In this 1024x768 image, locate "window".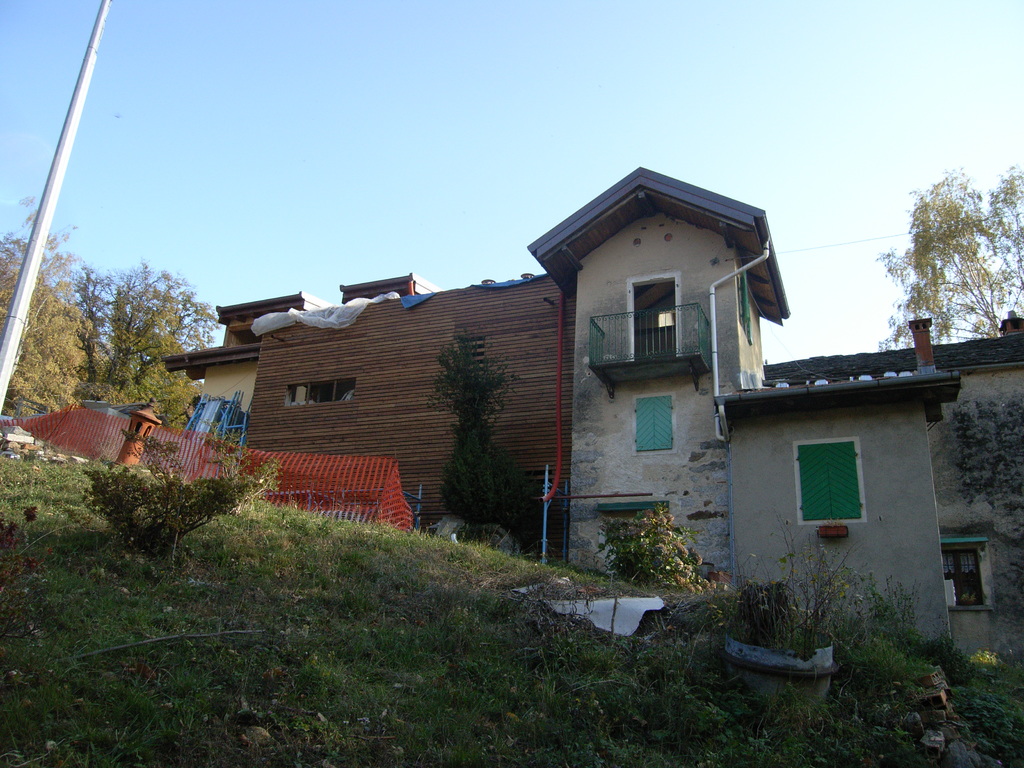
Bounding box: (807,414,882,549).
